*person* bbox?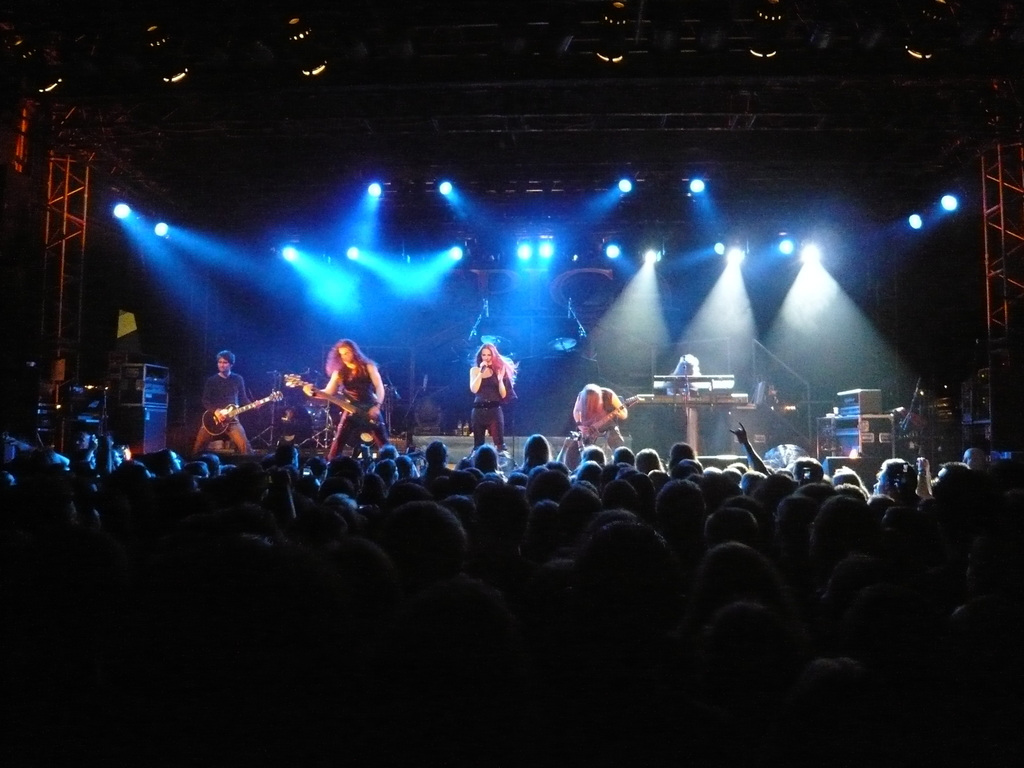
box=[302, 336, 396, 472]
